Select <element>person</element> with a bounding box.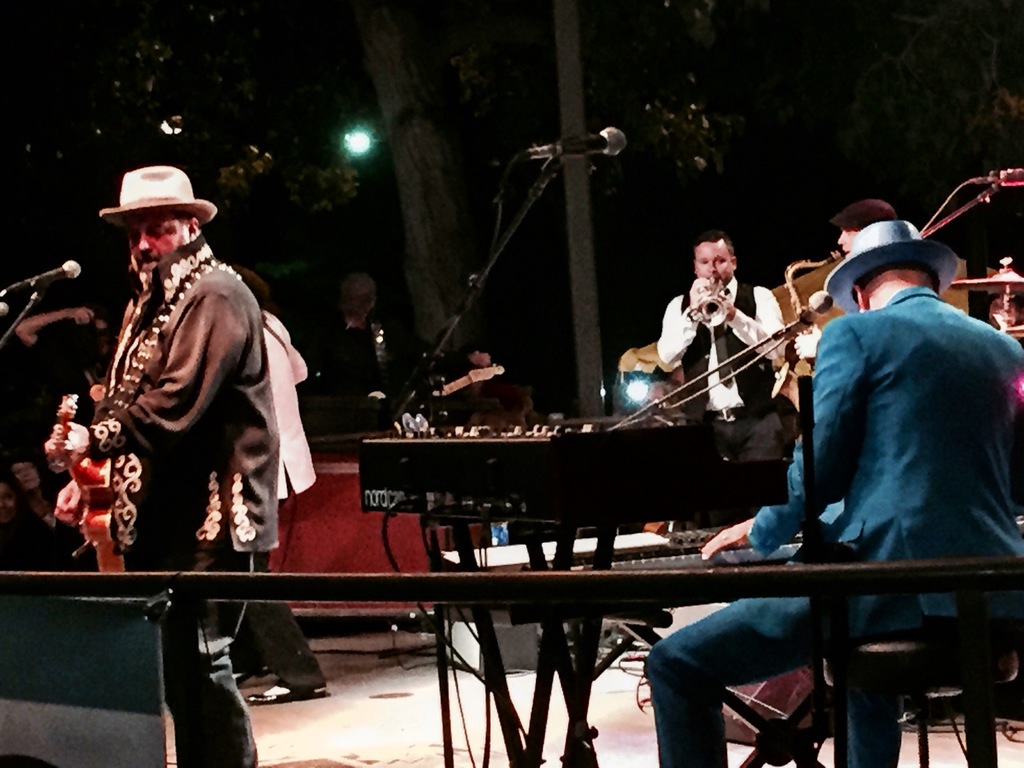
region(641, 221, 1023, 761).
